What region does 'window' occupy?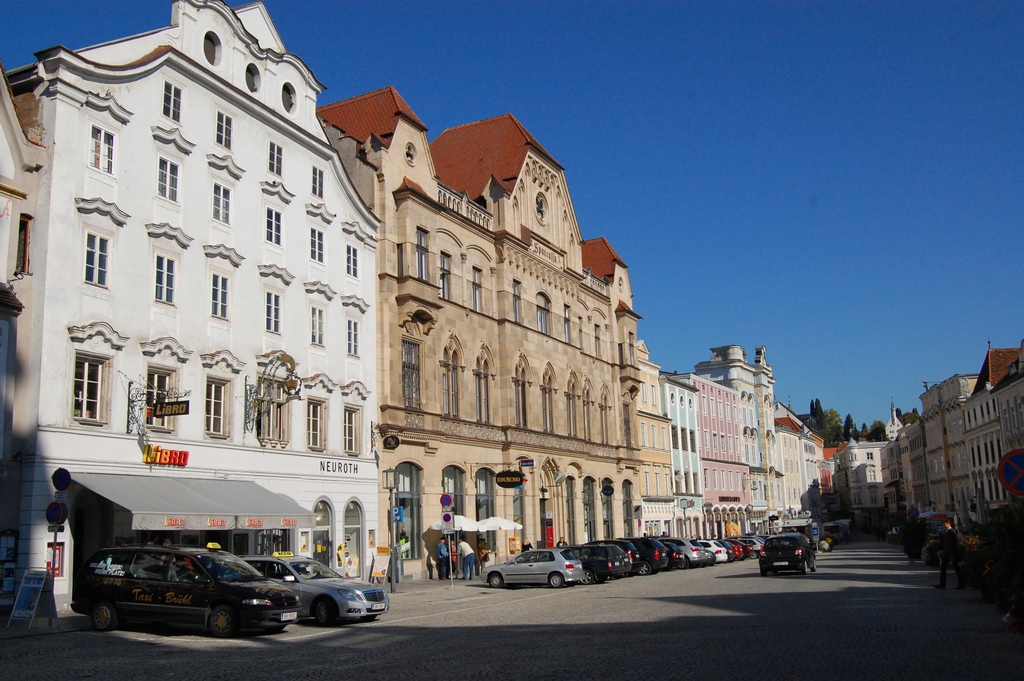
<box>671,426,679,447</box>.
